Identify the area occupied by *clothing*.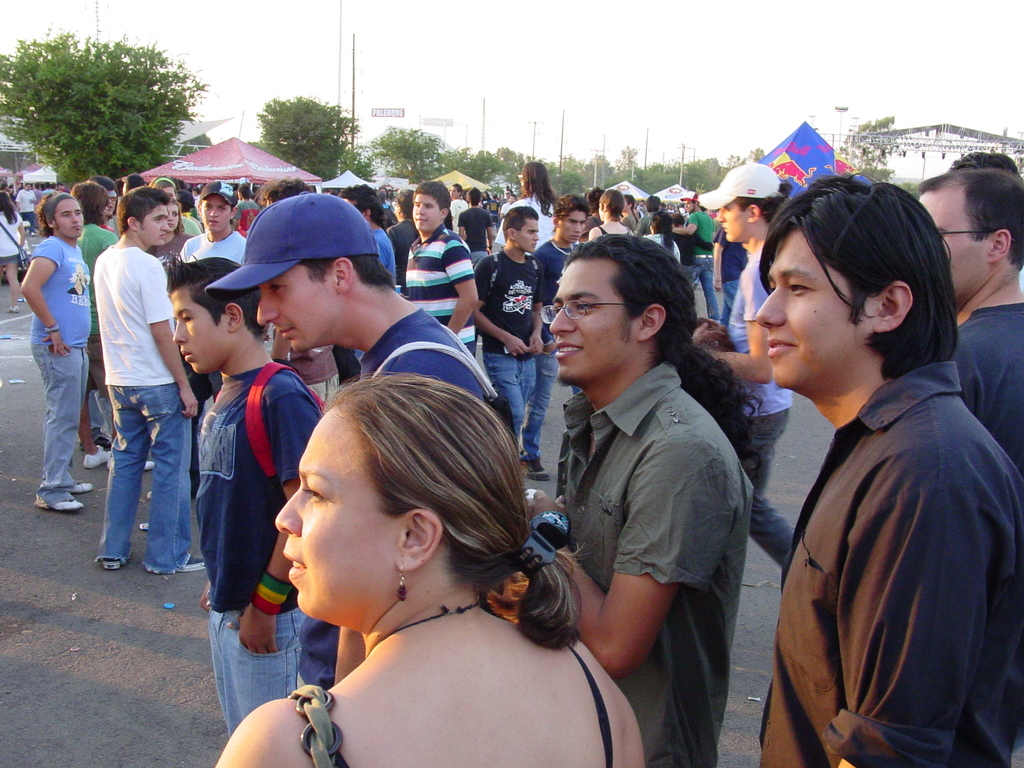
Area: rect(60, 234, 208, 565).
